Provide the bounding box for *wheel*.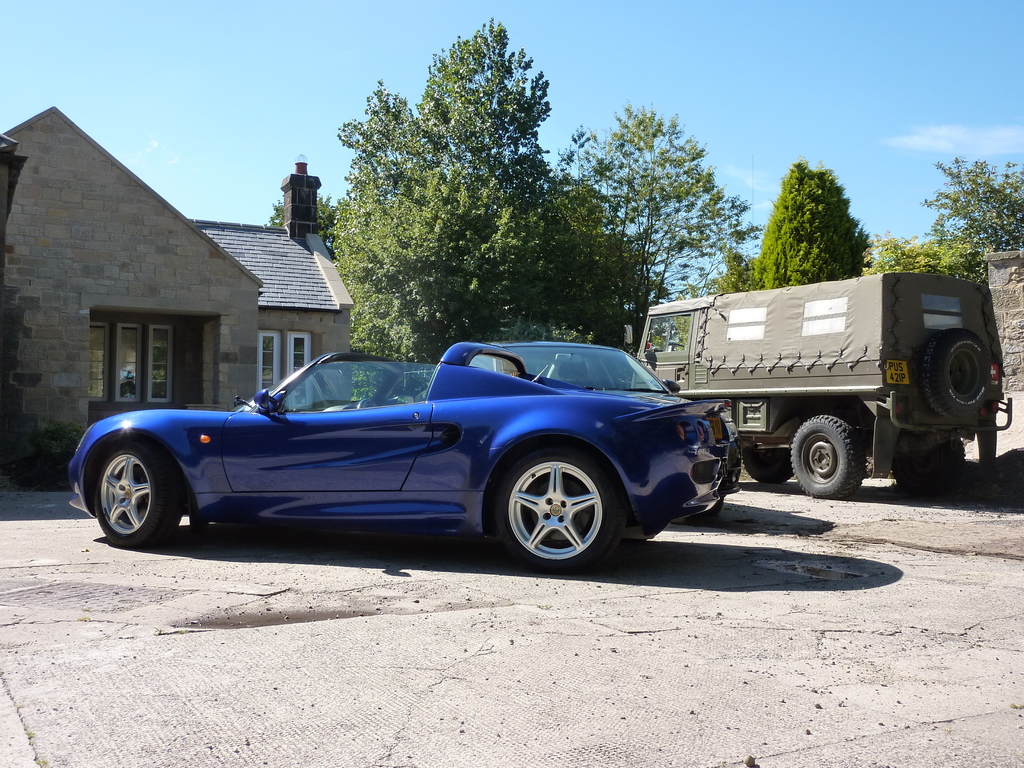
box=[93, 443, 184, 538].
